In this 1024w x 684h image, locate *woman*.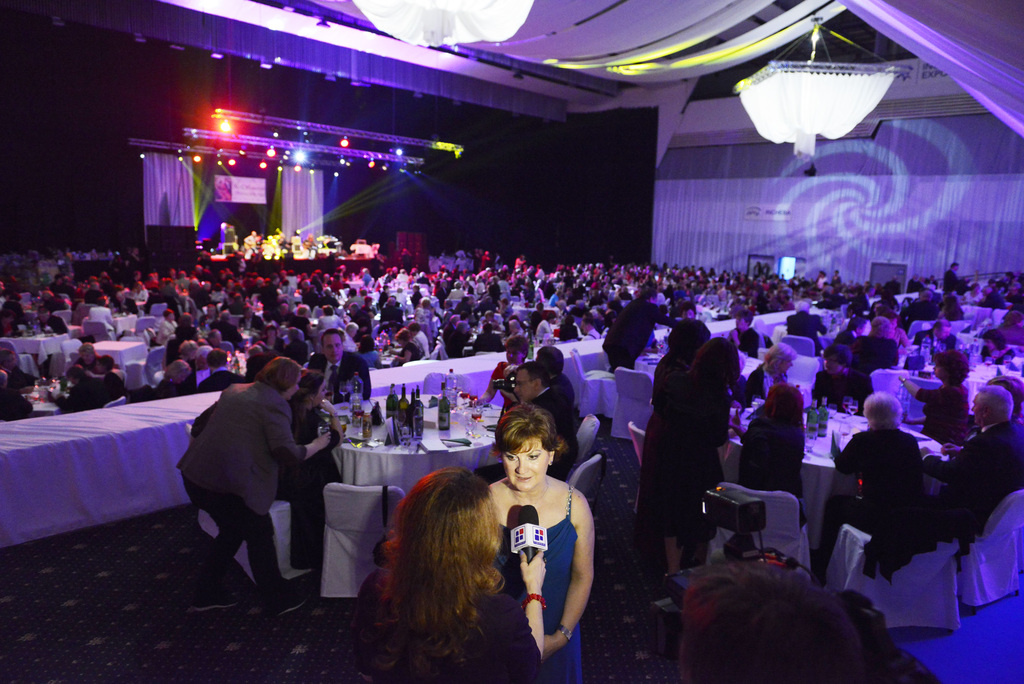
Bounding box: box(369, 470, 547, 683).
